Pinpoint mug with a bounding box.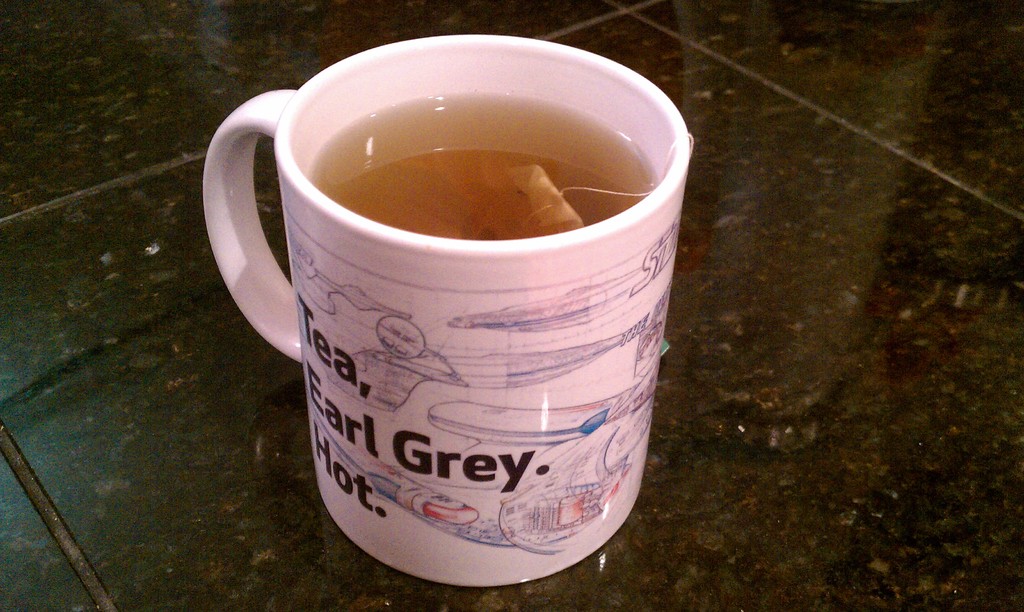
197, 32, 688, 590.
